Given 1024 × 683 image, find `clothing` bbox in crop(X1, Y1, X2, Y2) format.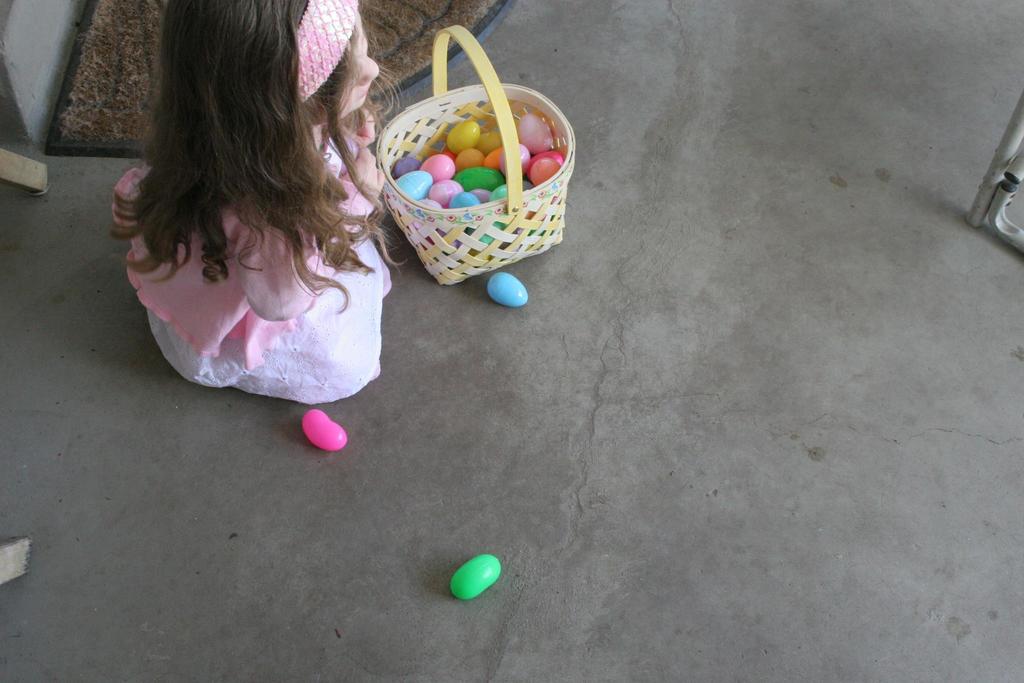
crop(106, 174, 388, 416).
